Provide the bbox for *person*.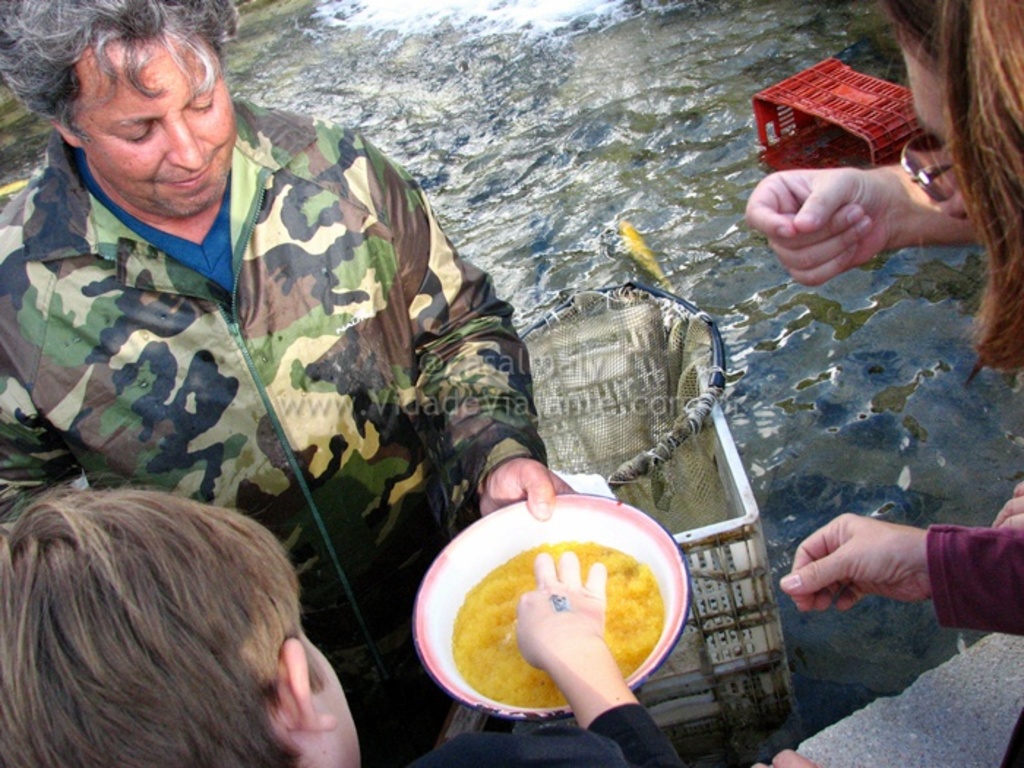
{"x1": 0, "y1": 0, "x2": 572, "y2": 749}.
